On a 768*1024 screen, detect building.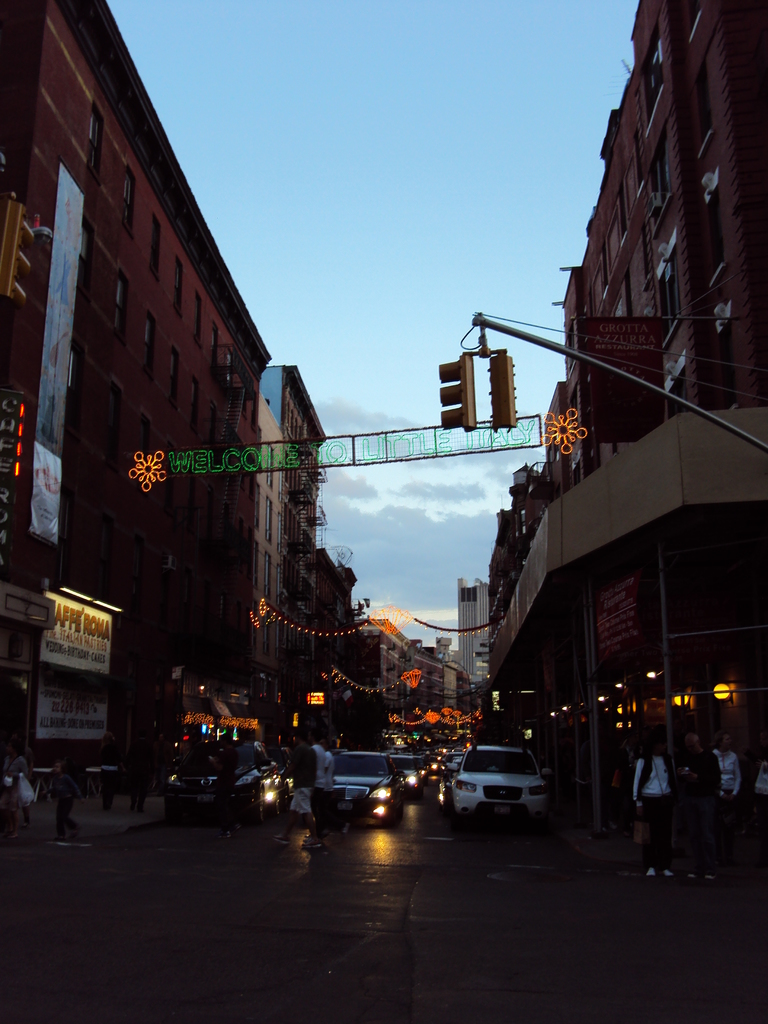
<box>0,0,272,746</box>.
